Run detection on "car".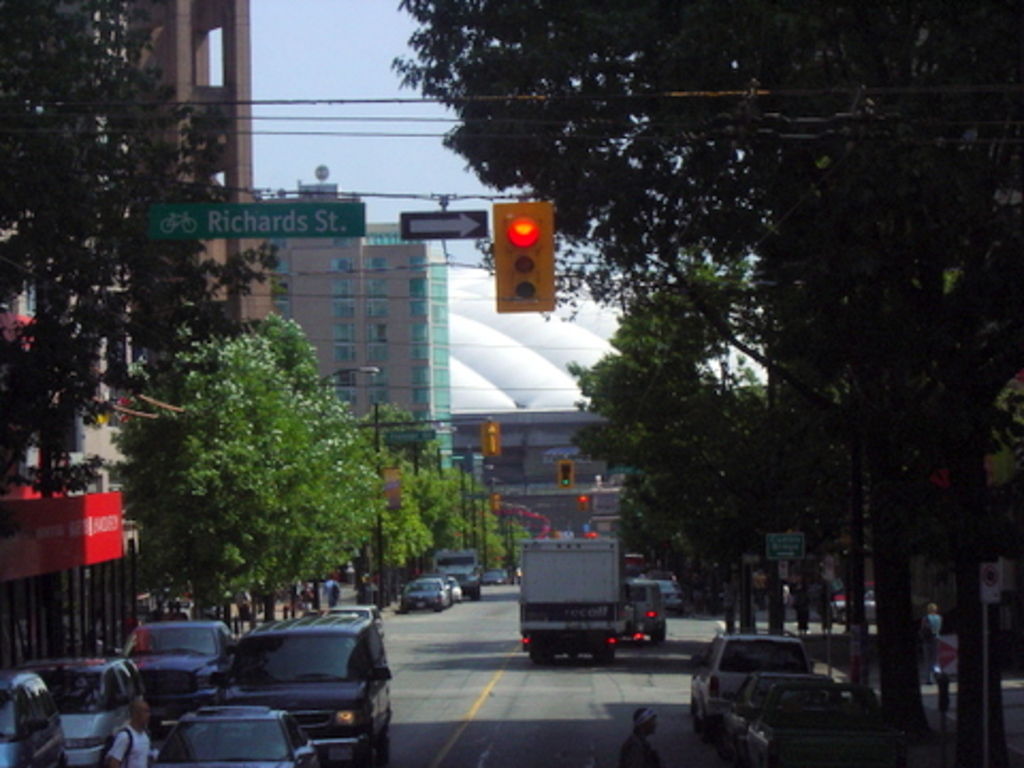
Result: {"left": 156, "top": 702, "right": 318, "bottom": 766}.
